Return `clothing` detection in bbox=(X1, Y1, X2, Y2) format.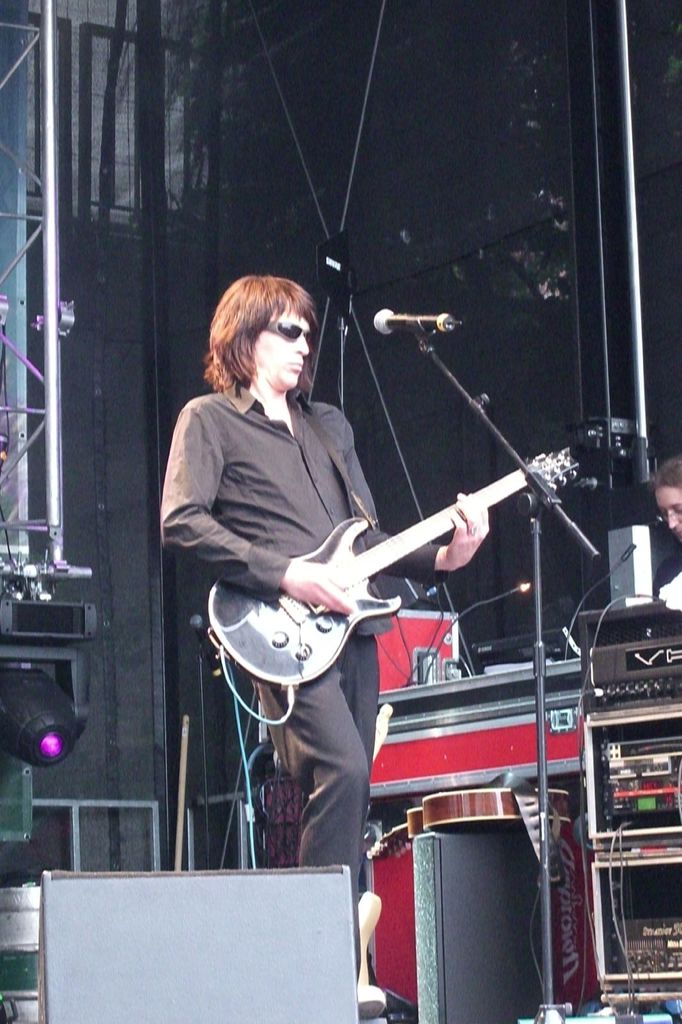
bbox=(653, 548, 681, 607).
